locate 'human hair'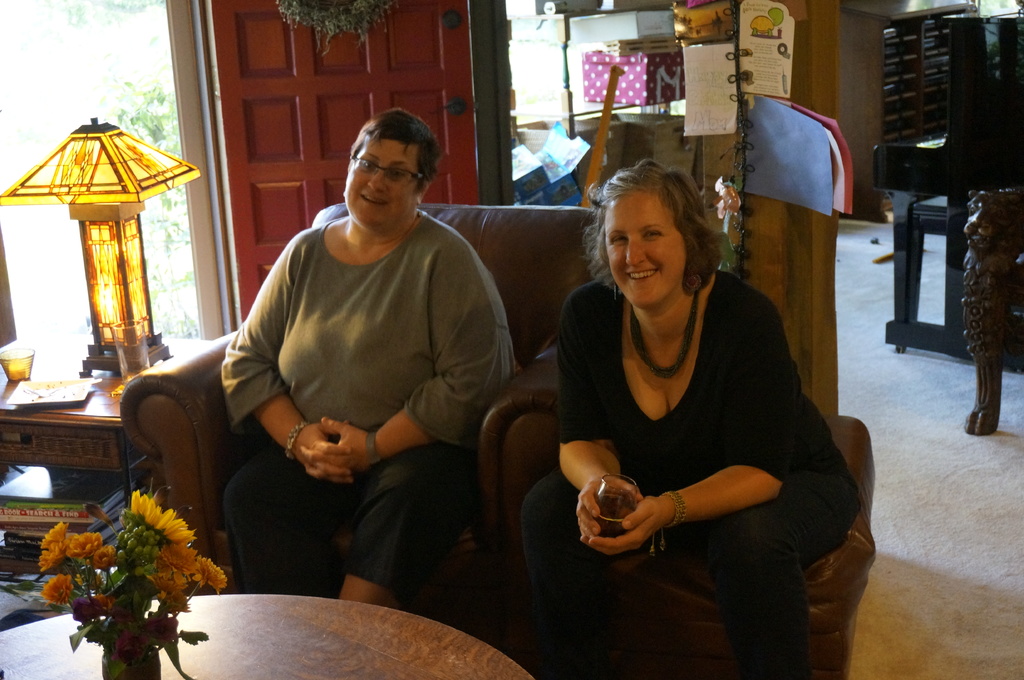
region(346, 107, 449, 196)
